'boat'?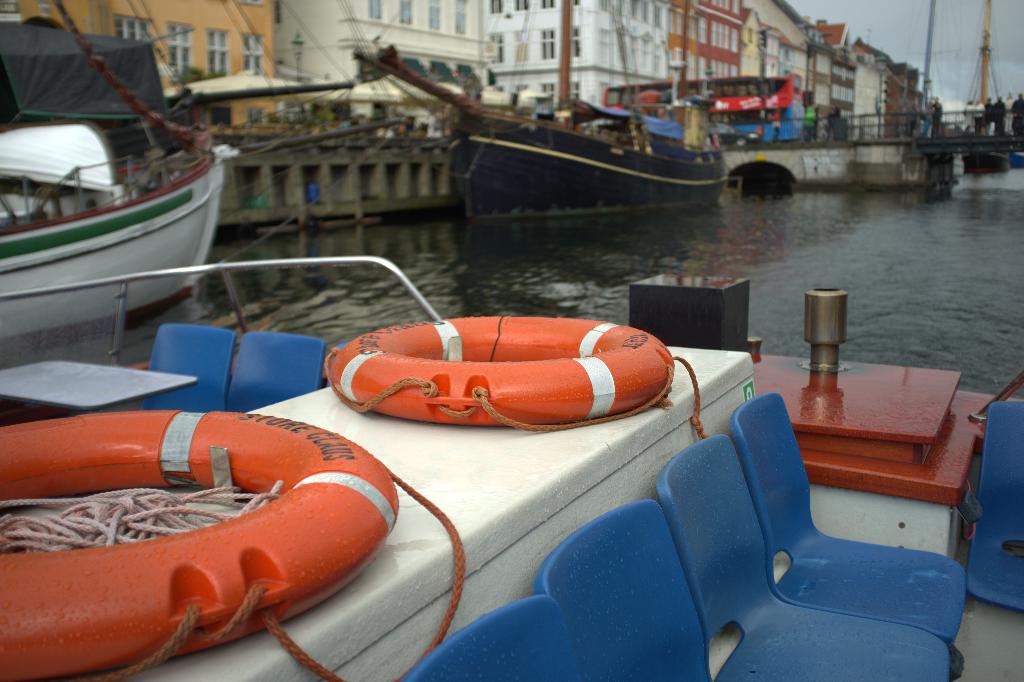
0, 325, 1023, 681
